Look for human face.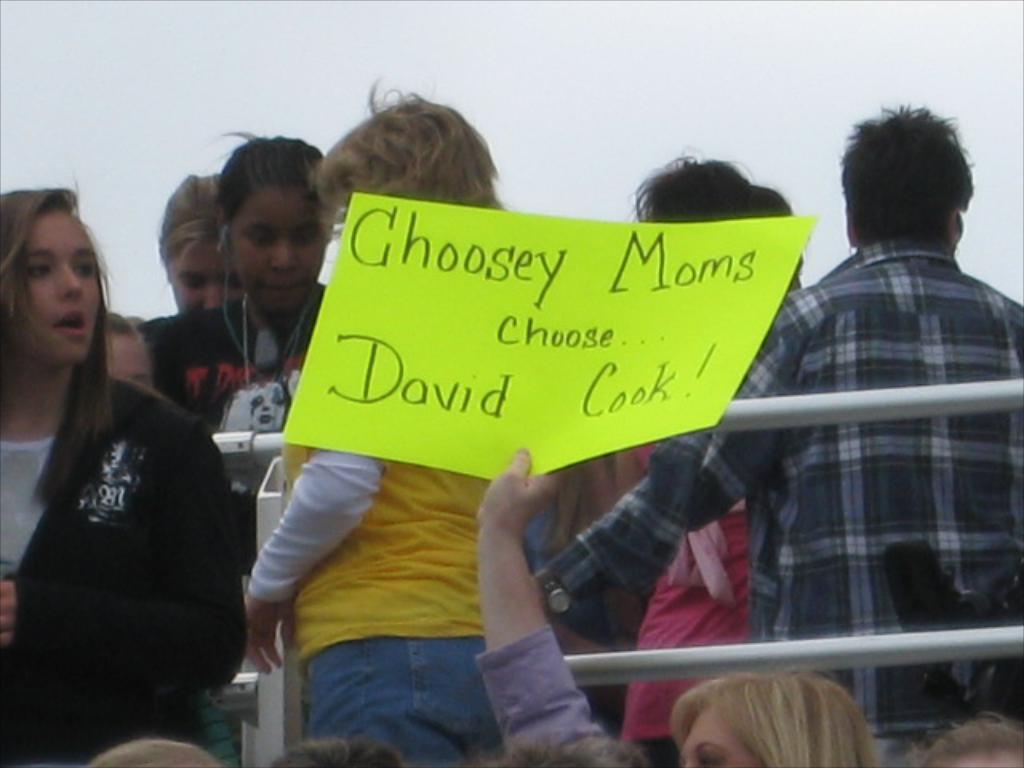
Found: BBox(675, 706, 765, 766).
